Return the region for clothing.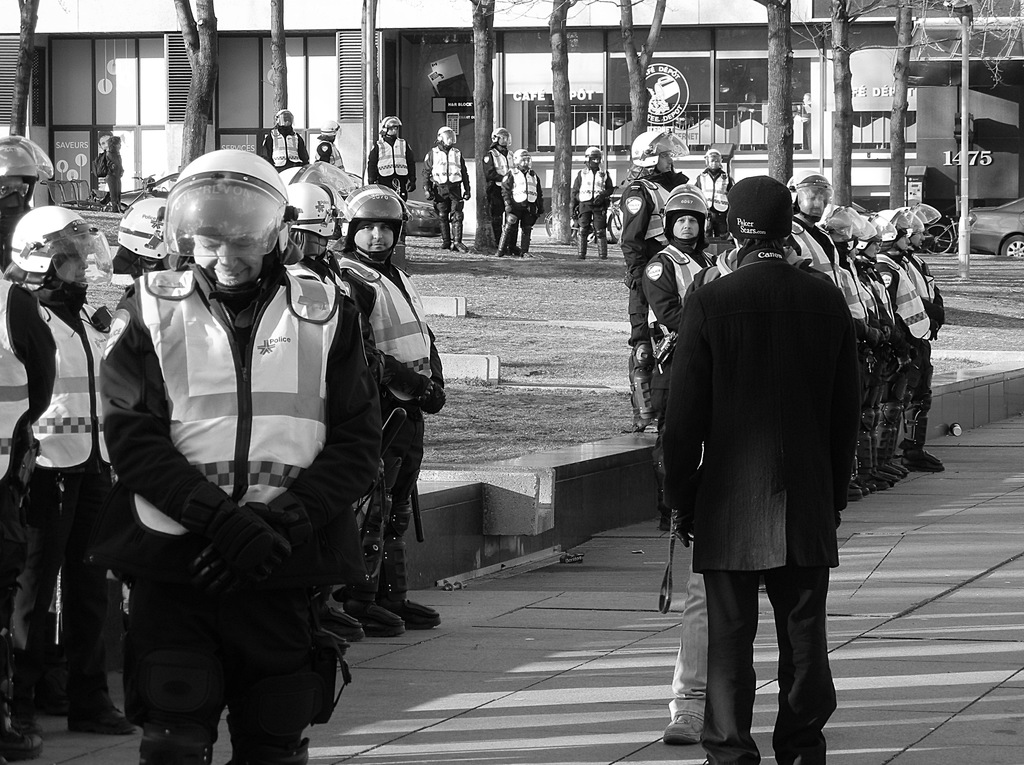
(1,295,133,707).
